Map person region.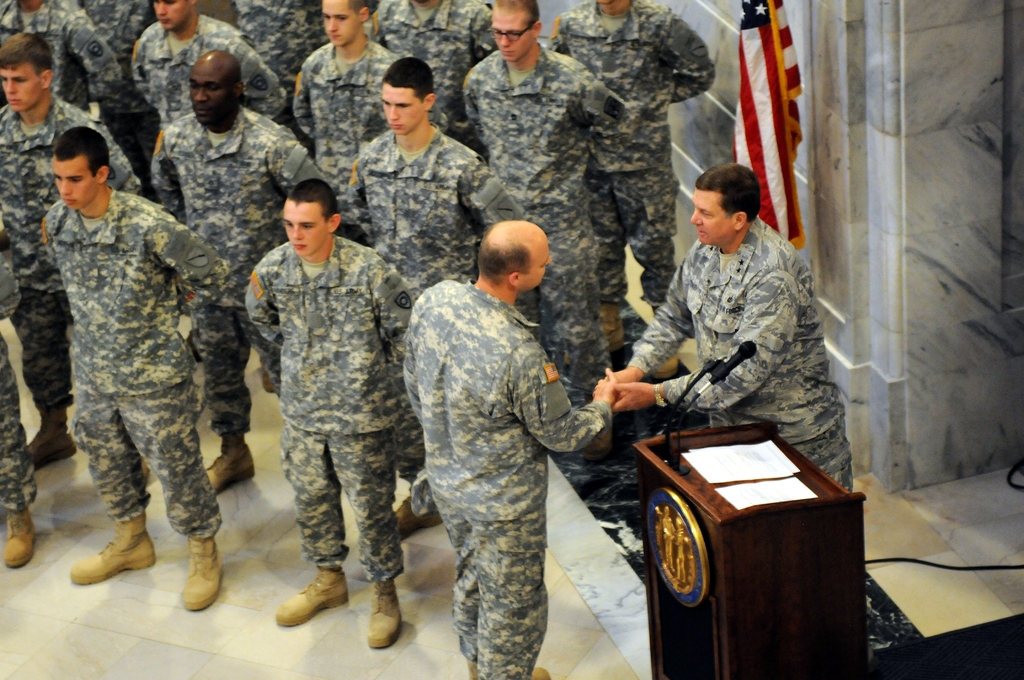
Mapped to [x1=601, y1=151, x2=858, y2=499].
